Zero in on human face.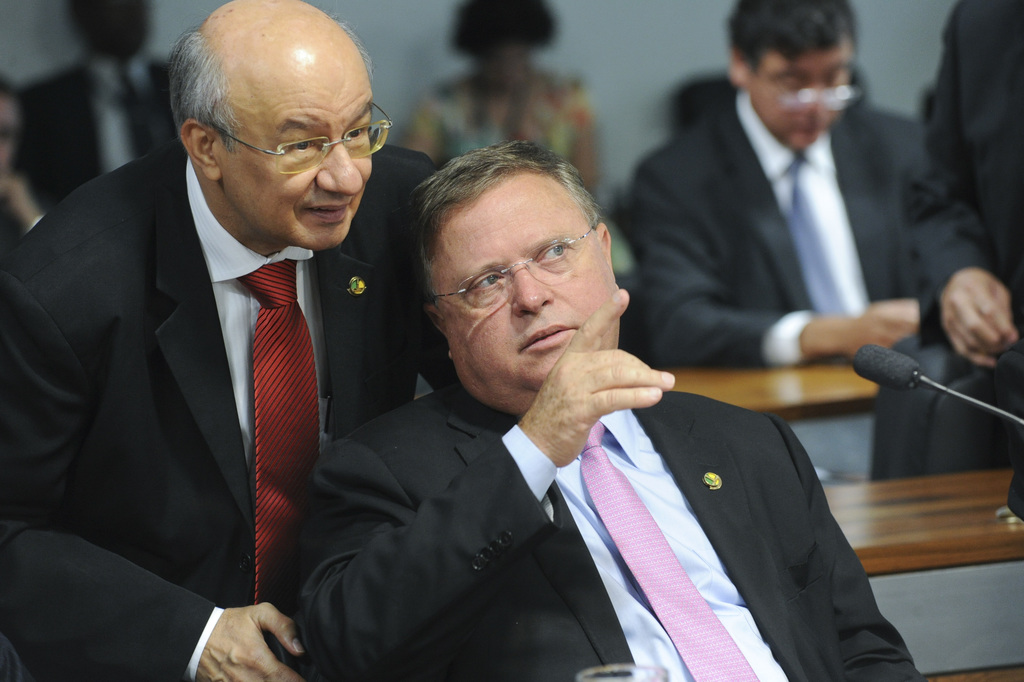
Zeroed in: {"x1": 754, "y1": 46, "x2": 855, "y2": 151}.
